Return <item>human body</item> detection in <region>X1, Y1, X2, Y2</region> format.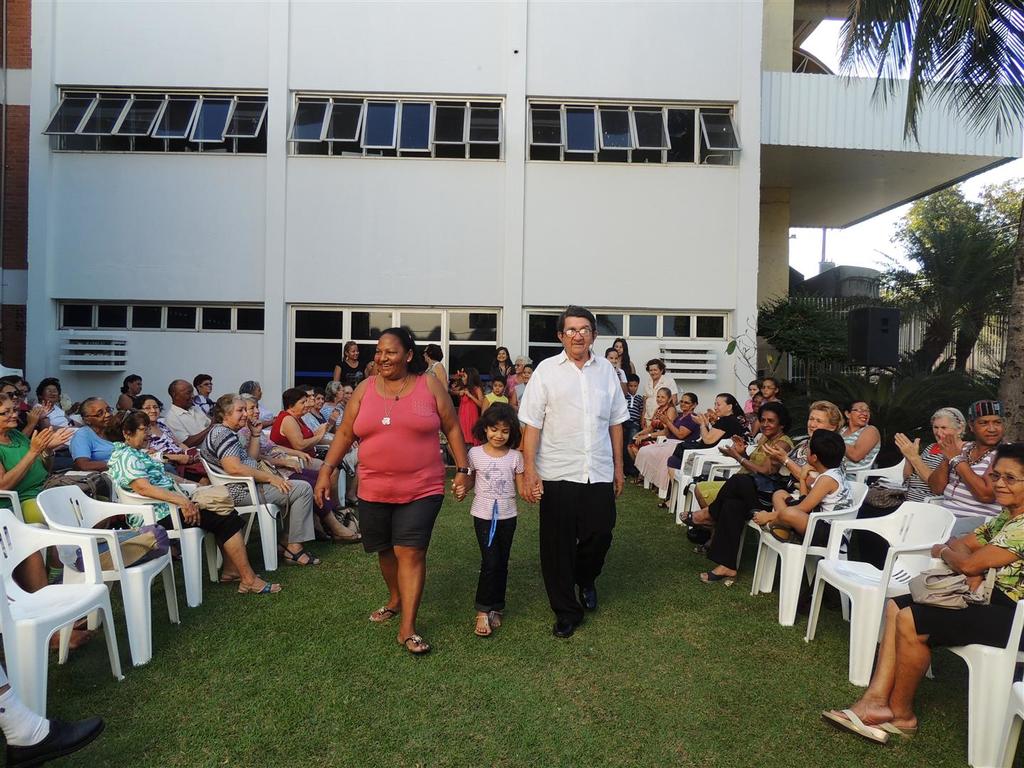
<region>333, 337, 443, 663</region>.
